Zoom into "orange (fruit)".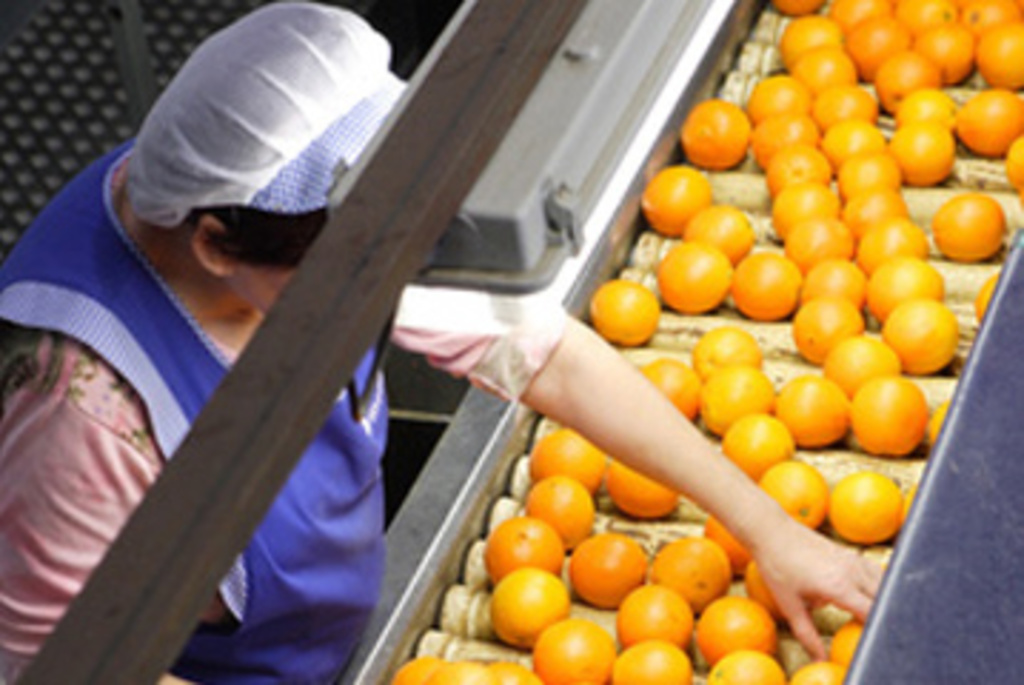
Zoom target: {"left": 981, "top": 20, "right": 1021, "bottom": 80}.
